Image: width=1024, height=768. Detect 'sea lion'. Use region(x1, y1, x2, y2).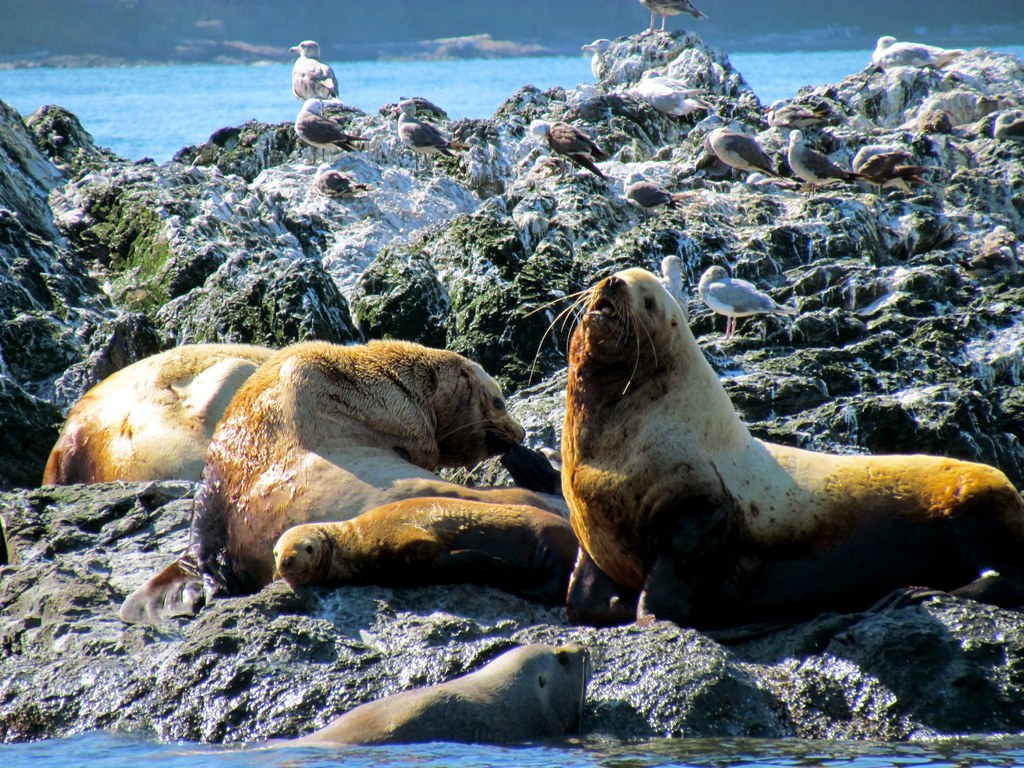
region(269, 639, 594, 753).
